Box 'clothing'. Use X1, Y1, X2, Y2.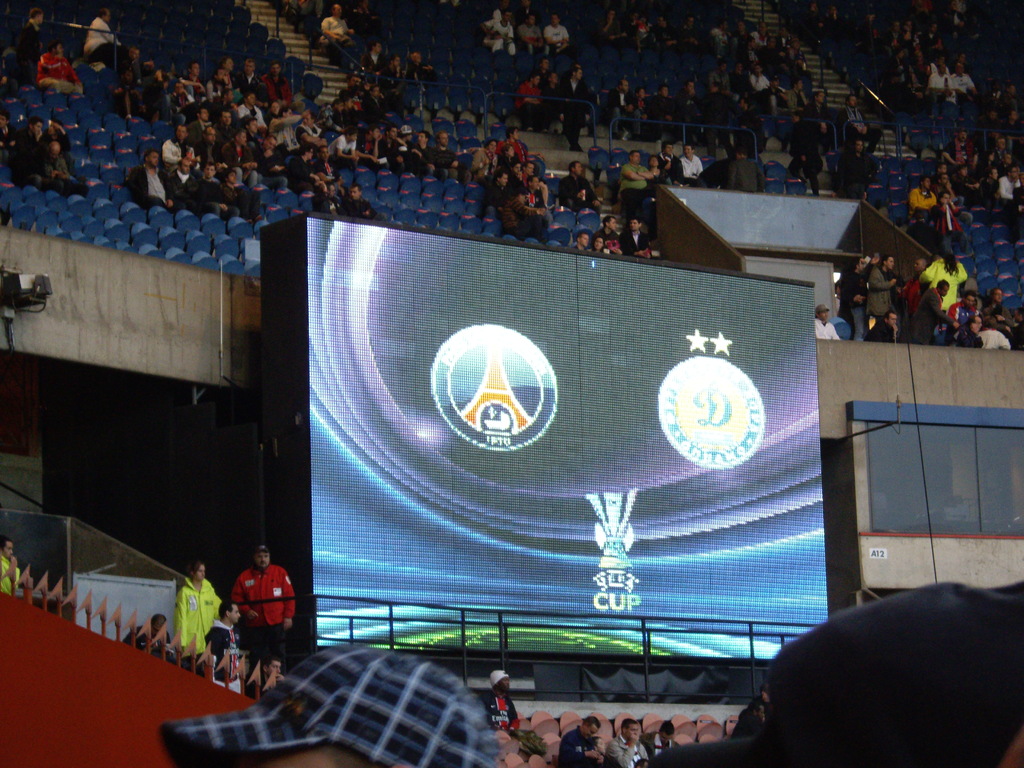
52, 155, 77, 193.
